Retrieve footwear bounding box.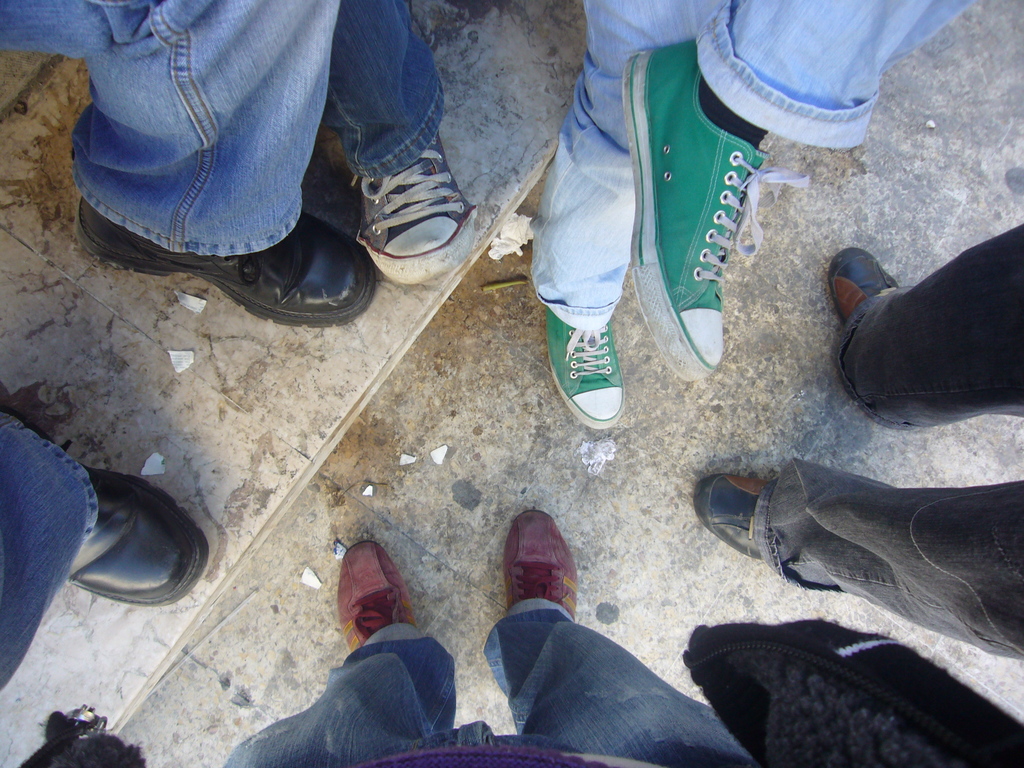
Bounding box: 820,245,903,326.
